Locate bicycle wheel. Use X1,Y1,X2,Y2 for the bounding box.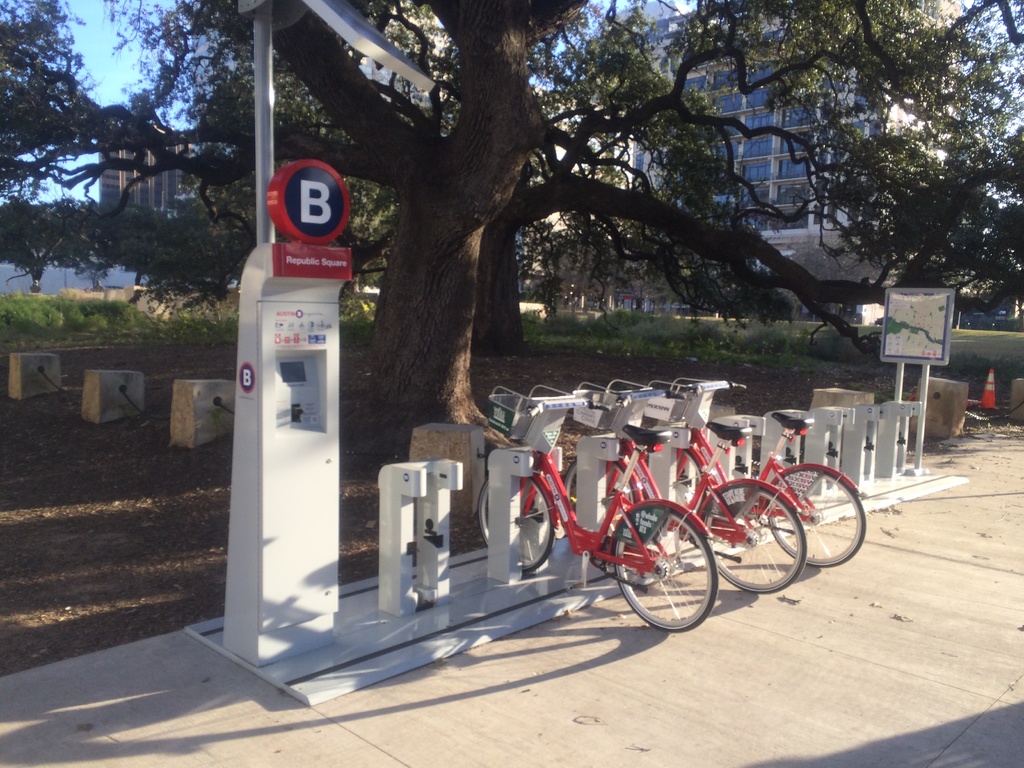
612,515,717,635.
